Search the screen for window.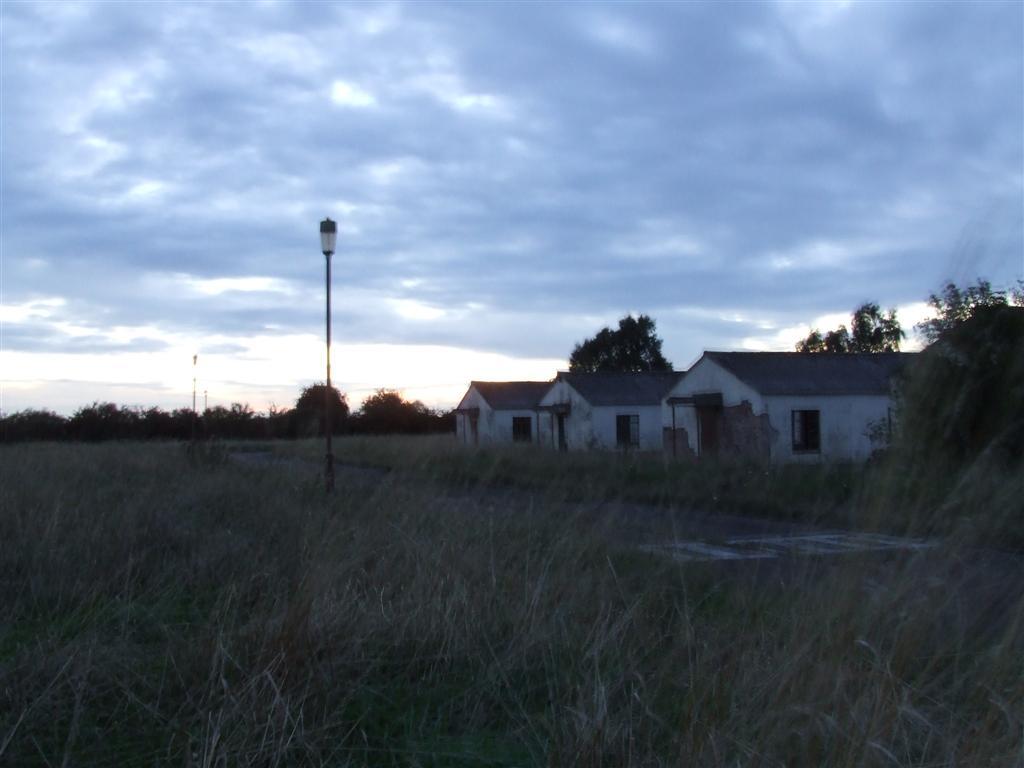
Found at x1=513 y1=421 x2=532 y2=443.
